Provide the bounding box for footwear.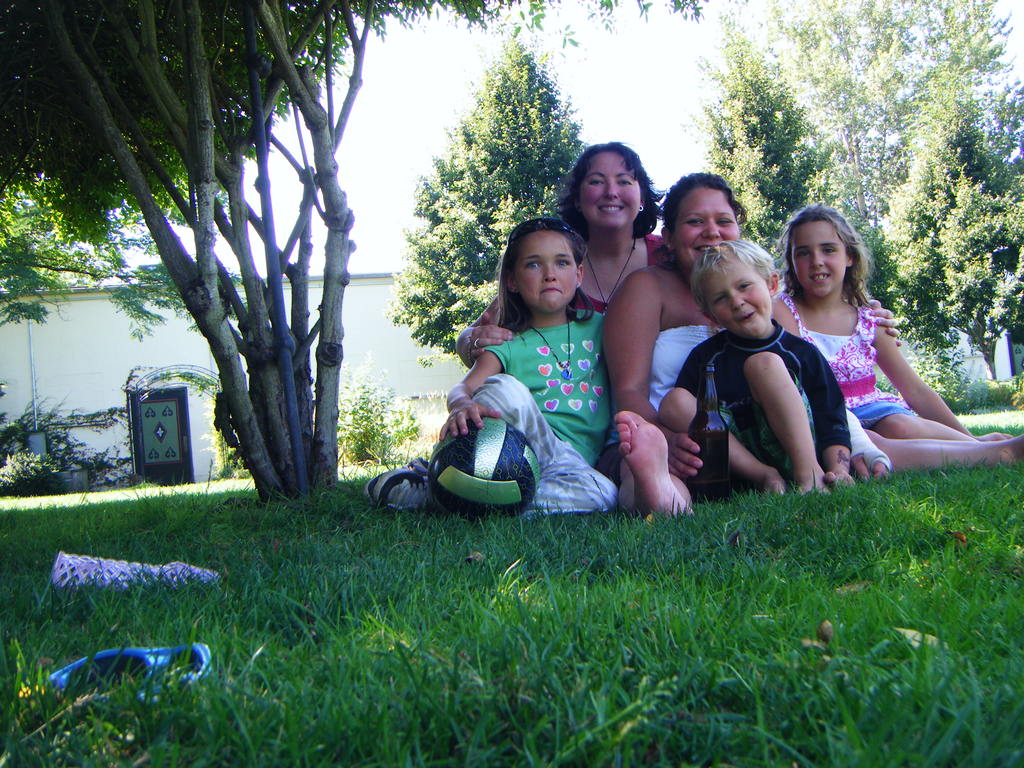
x1=36, y1=643, x2=216, y2=720.
